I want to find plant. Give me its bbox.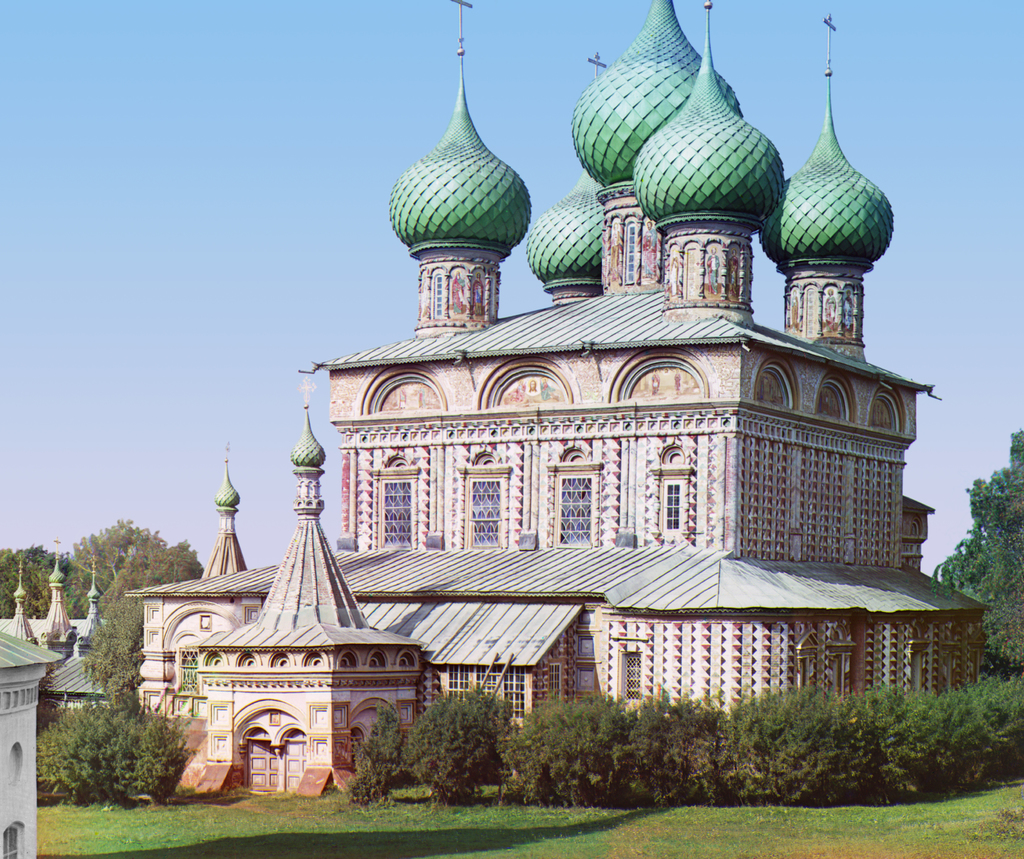
x1=606 y1=686 x2=714 y2=805.
